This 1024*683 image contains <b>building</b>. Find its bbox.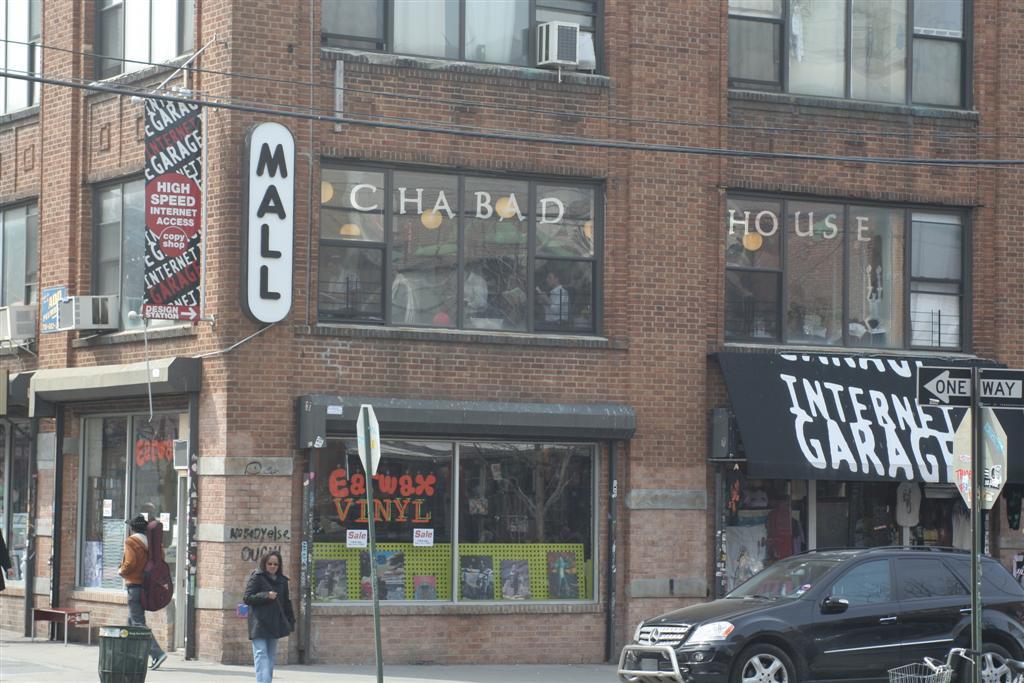
[x1=0, y1=0, x2=1023, y2=666].
